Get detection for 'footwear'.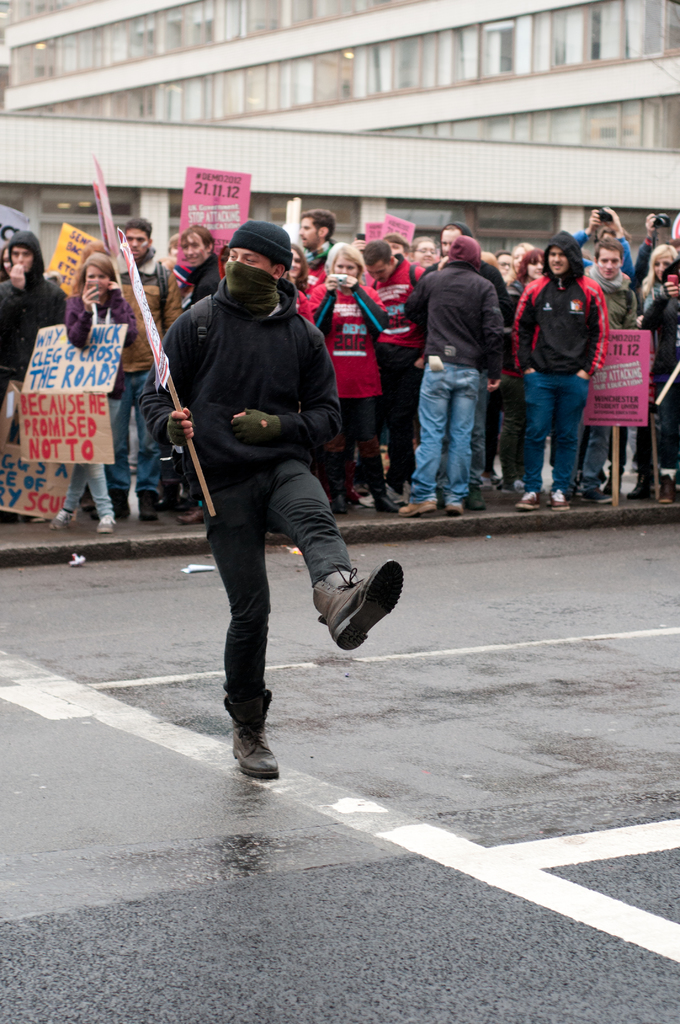
Detection: [182, 504, 198, 527].
